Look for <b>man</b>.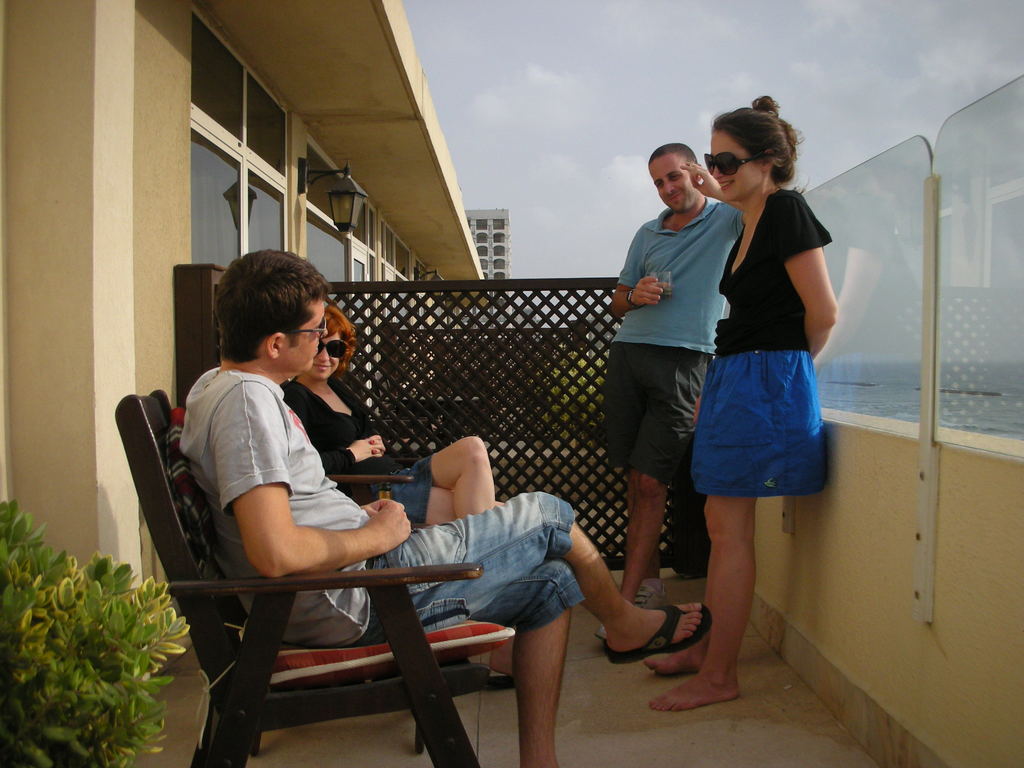
Found: <bbox>593, 142, 719, 603</bbox>.
